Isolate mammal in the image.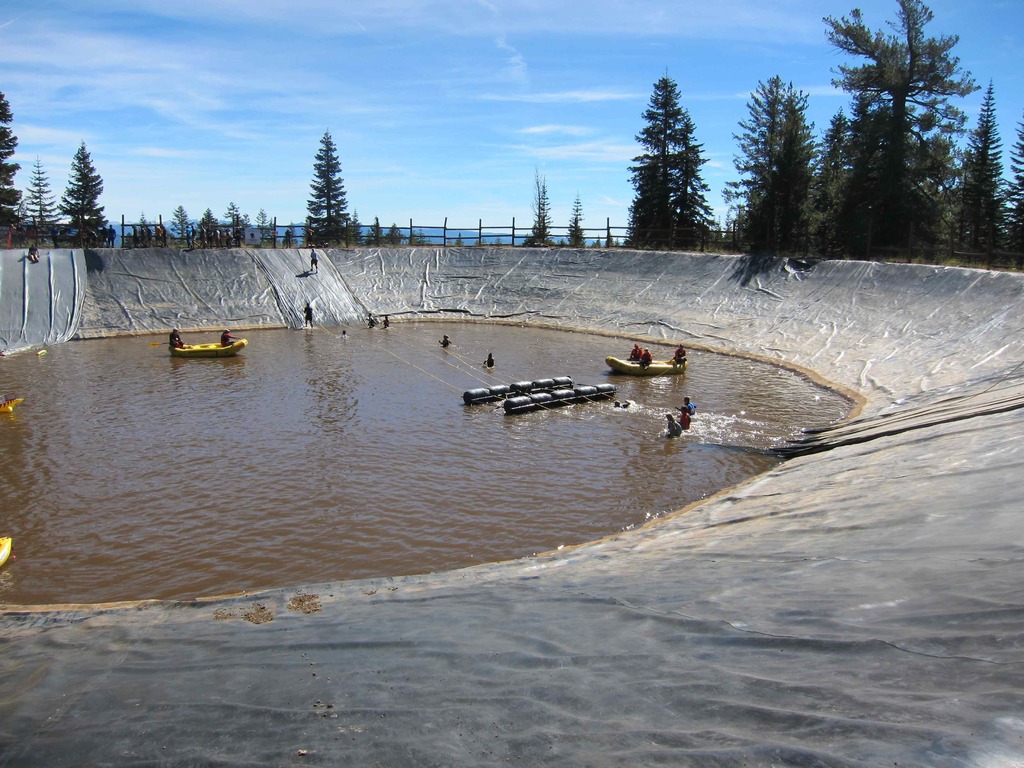
Isolated region: rect(669, 342, 686, 367).
